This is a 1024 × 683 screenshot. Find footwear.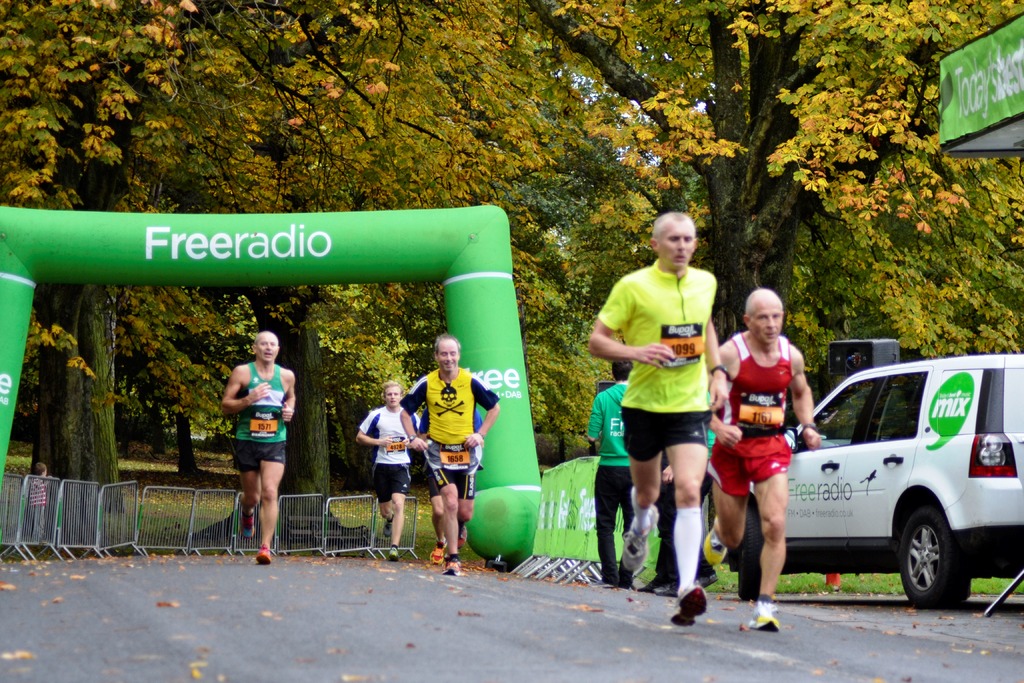
Bounding box: box(385, 506, 392, 522).
